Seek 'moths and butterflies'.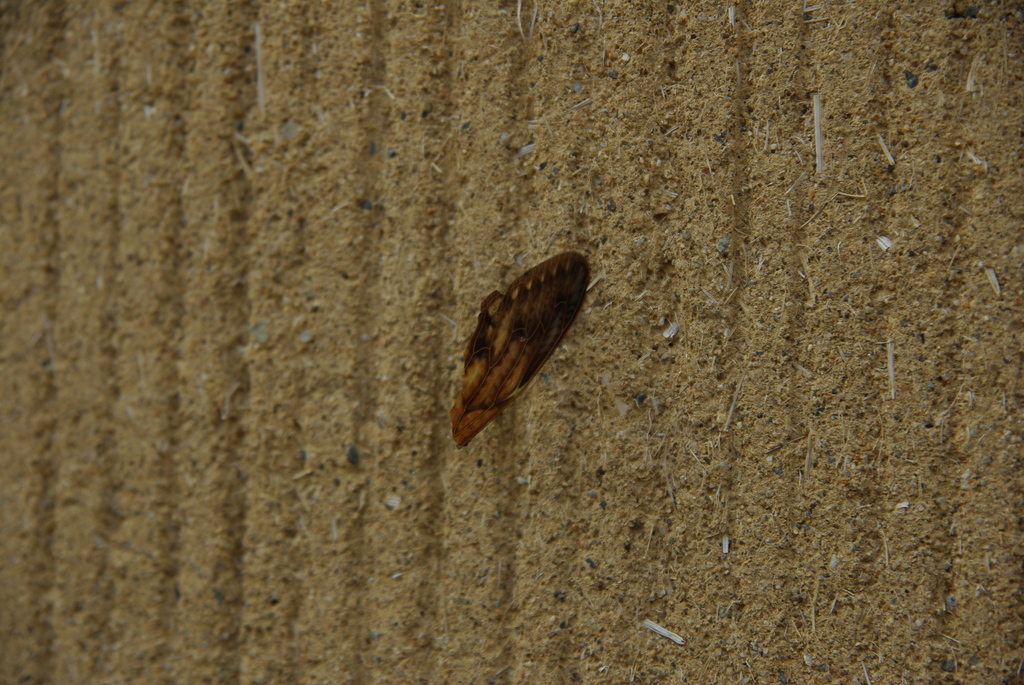
450/251/593/452.
